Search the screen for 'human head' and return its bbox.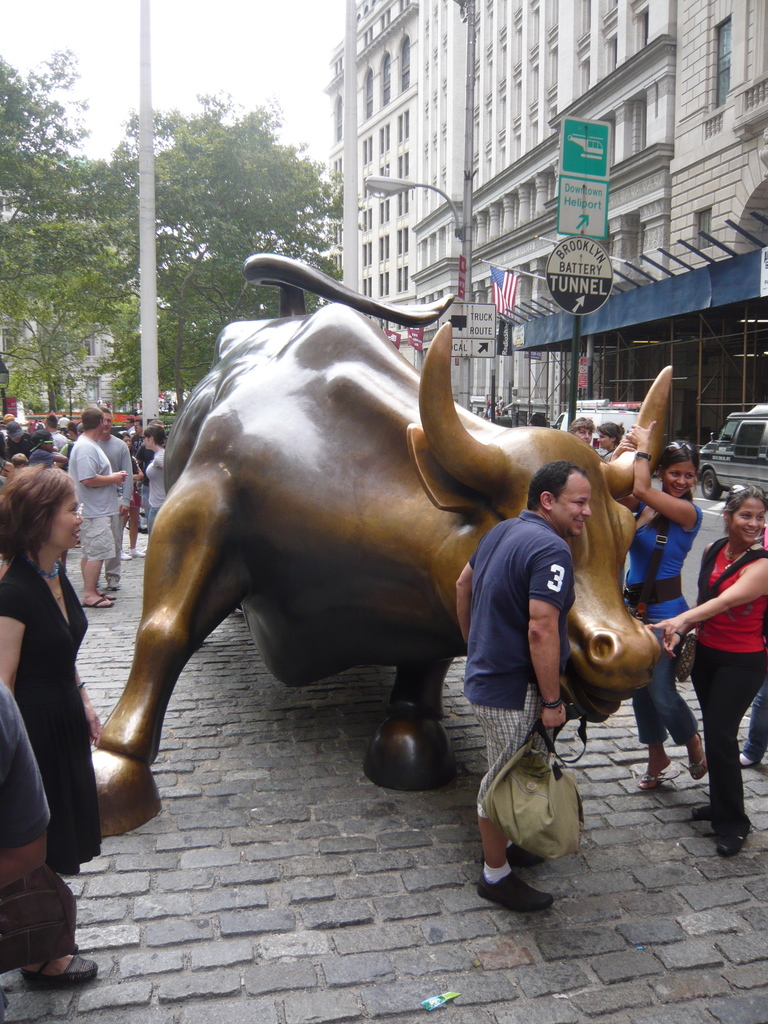
Found: x1=598, y1=422, x2=625, y2=449.
